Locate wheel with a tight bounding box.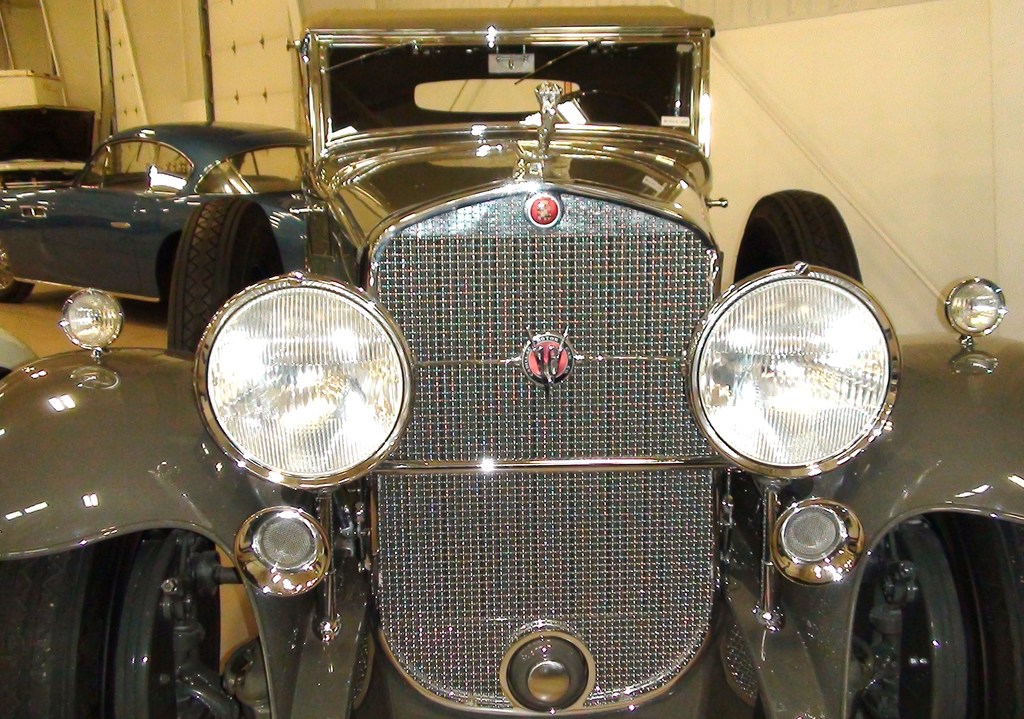
0:525:222:718.
